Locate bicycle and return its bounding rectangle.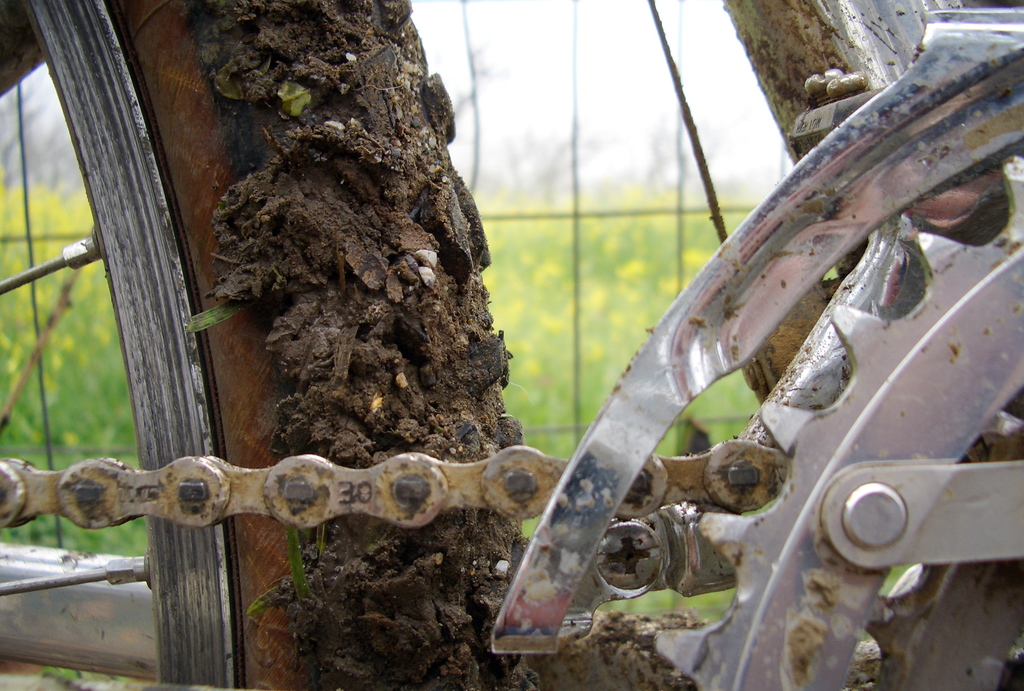
{"x1": 0, "y1": 0, "x2": 1023, "y2": 690}.
